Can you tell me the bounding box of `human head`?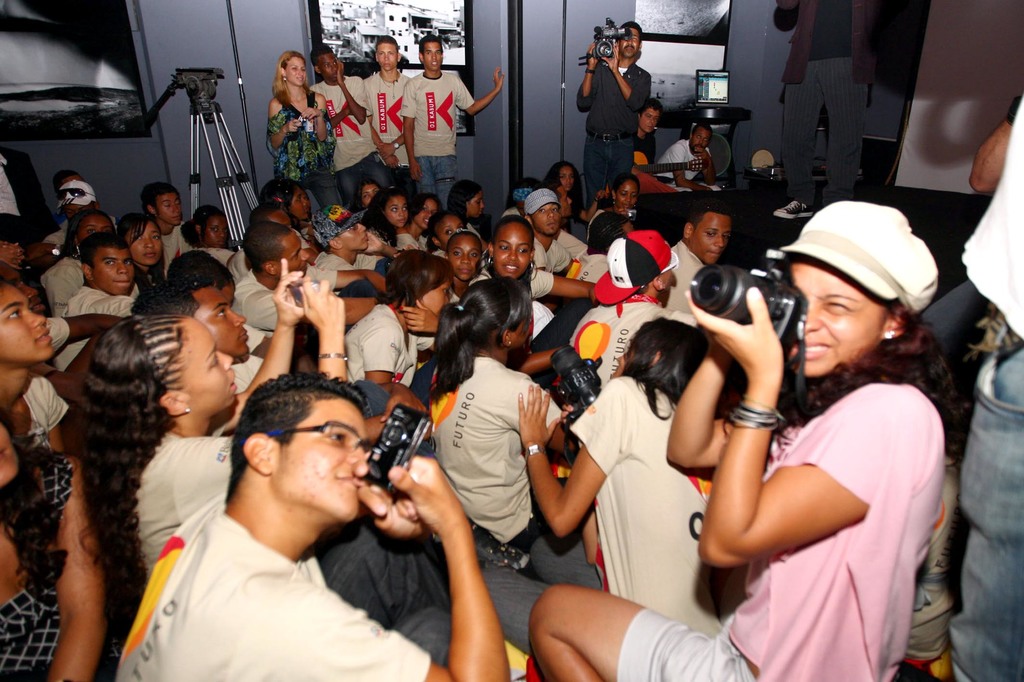
crop(426, 208, 463, 253).
